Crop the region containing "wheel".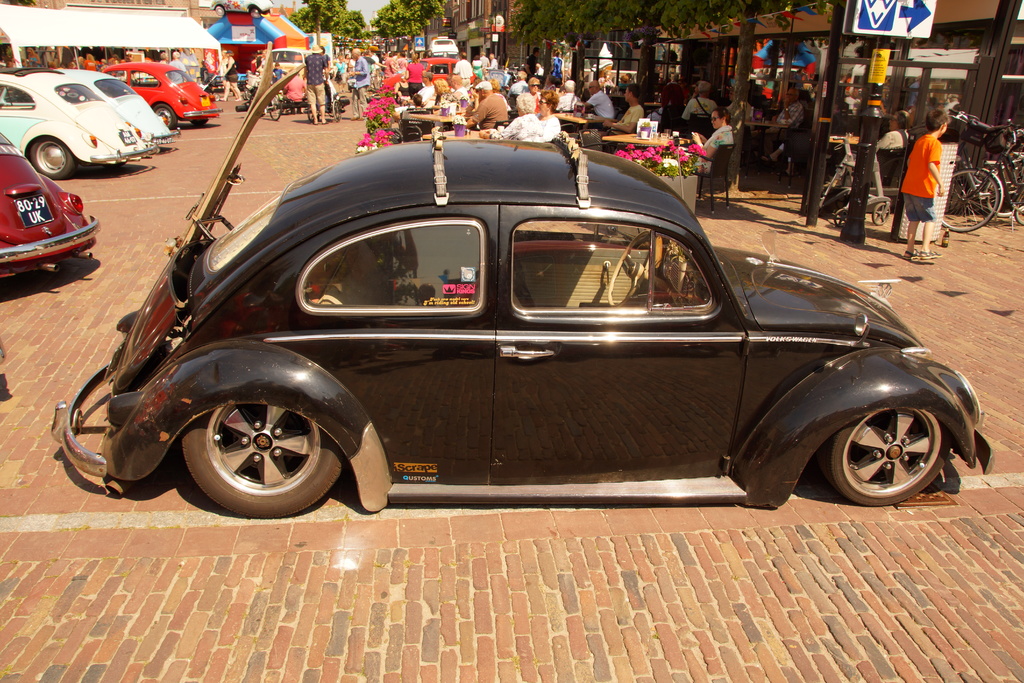
Crop region: 268,93,284,123.
